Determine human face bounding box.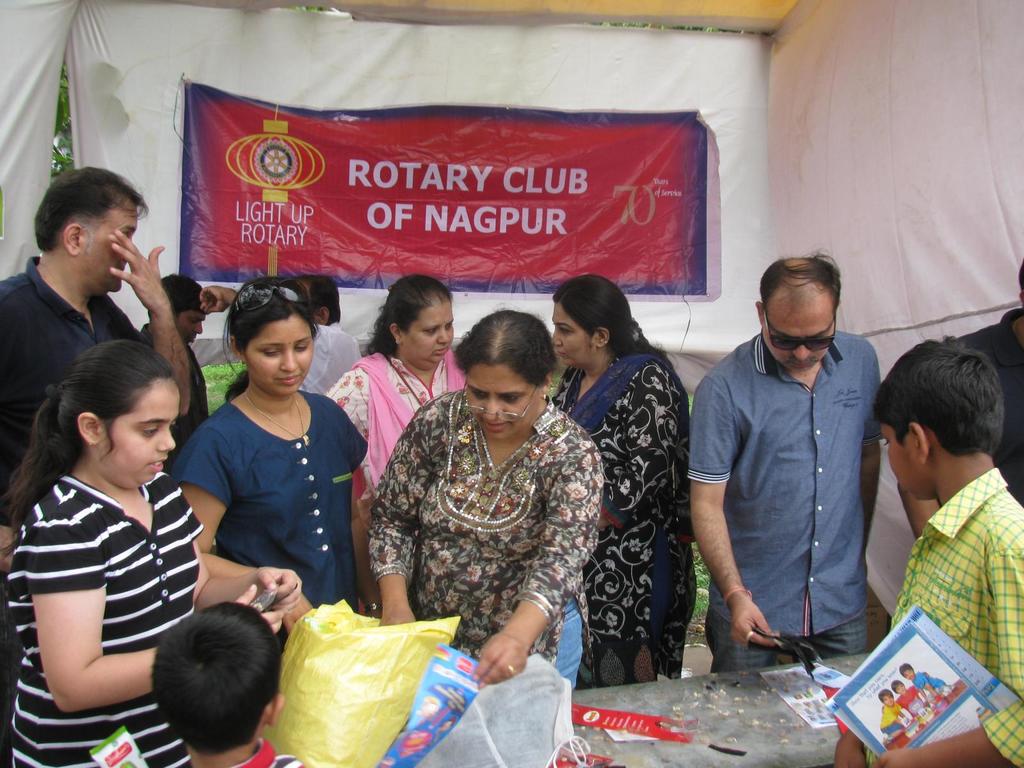
Determined: (left=77, top=199, right=143, bottom=282).
